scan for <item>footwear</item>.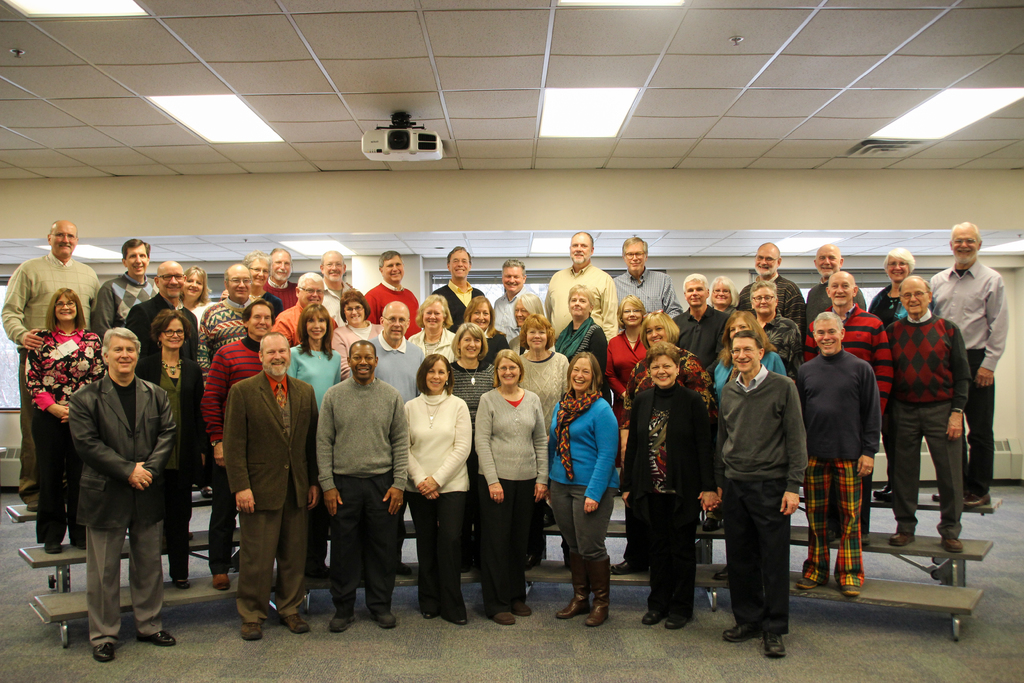
Scan result: [left=367, top=610, right=395, bottom=627].
